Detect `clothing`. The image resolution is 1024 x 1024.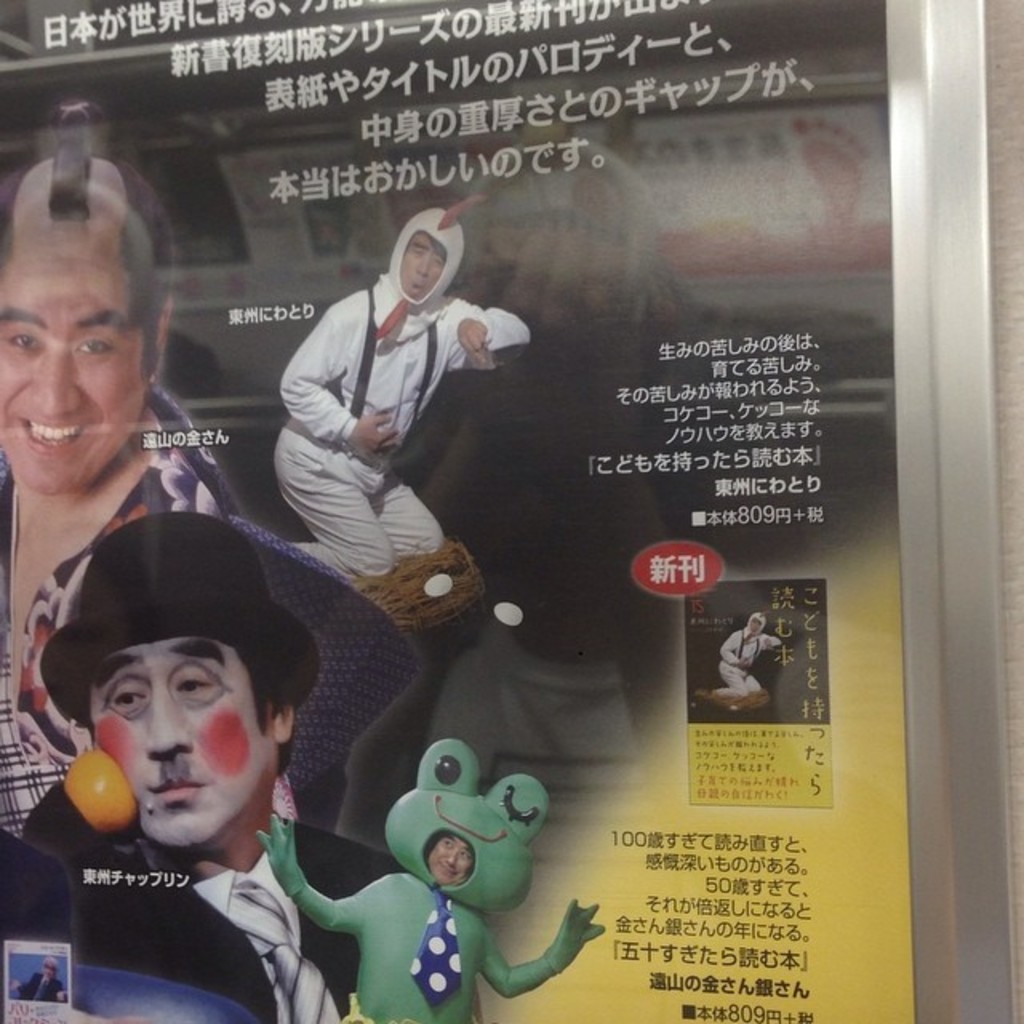
x1=277, y1=275, x2=528, y2=579.
